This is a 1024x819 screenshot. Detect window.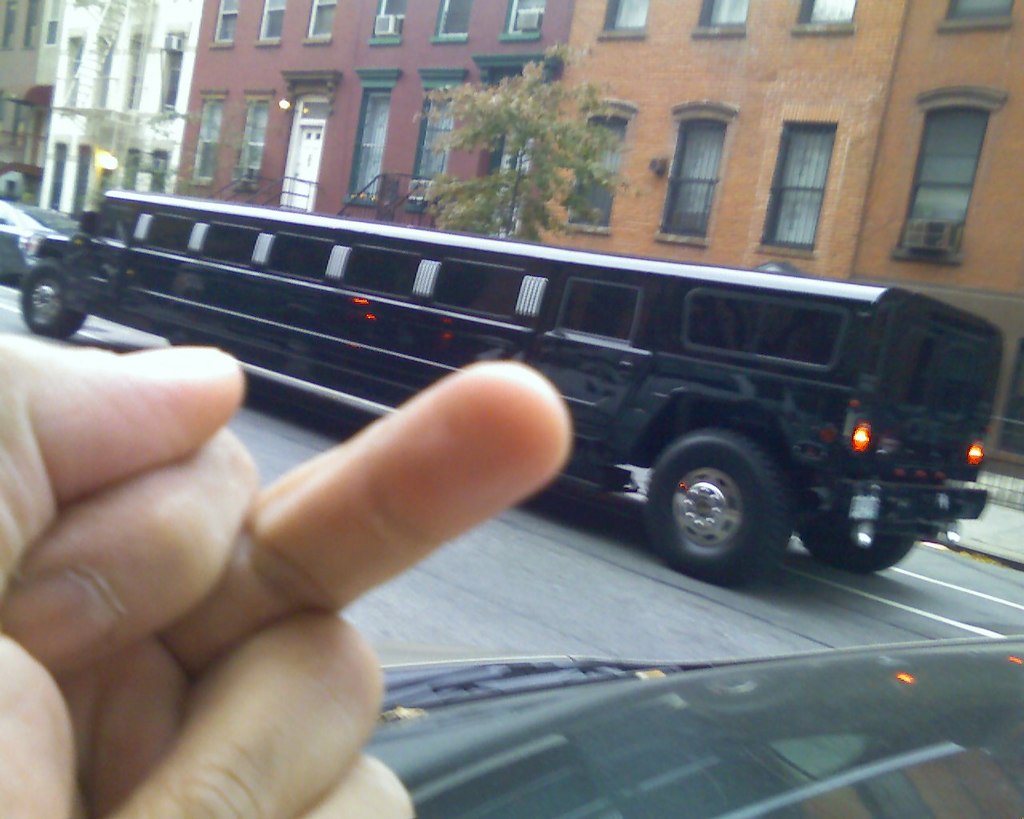
(495, 0, 543, 40).
